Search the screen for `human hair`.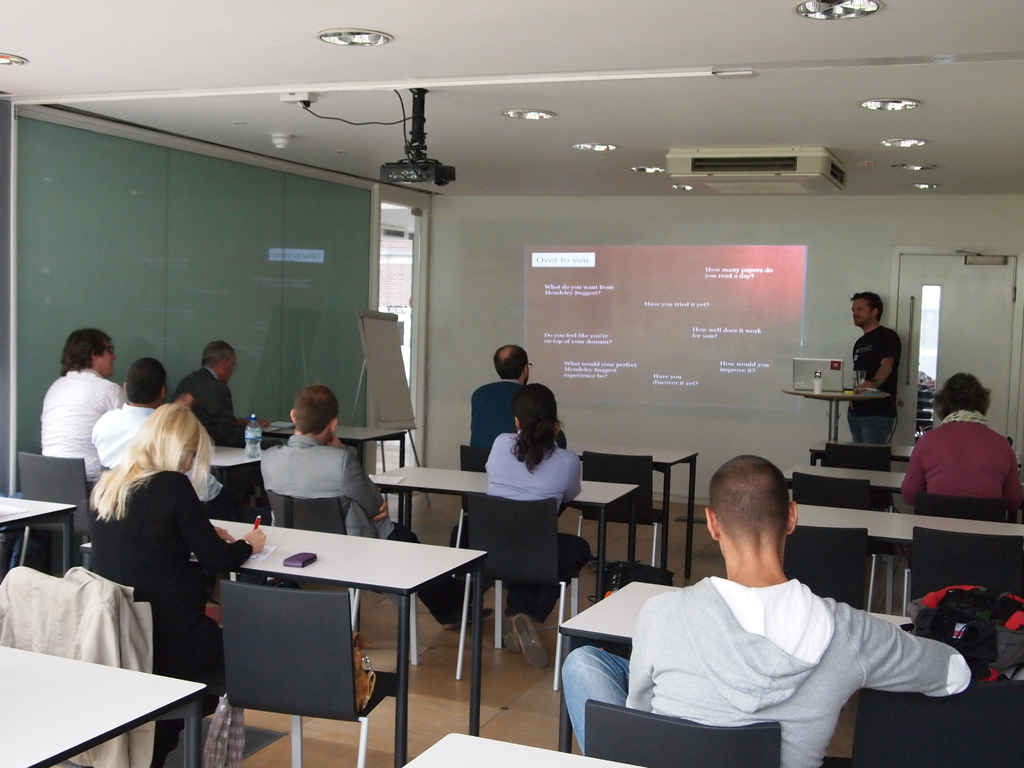
Found at {"left": 713, "top": 454, "right": 792, "bottom": 544}.
